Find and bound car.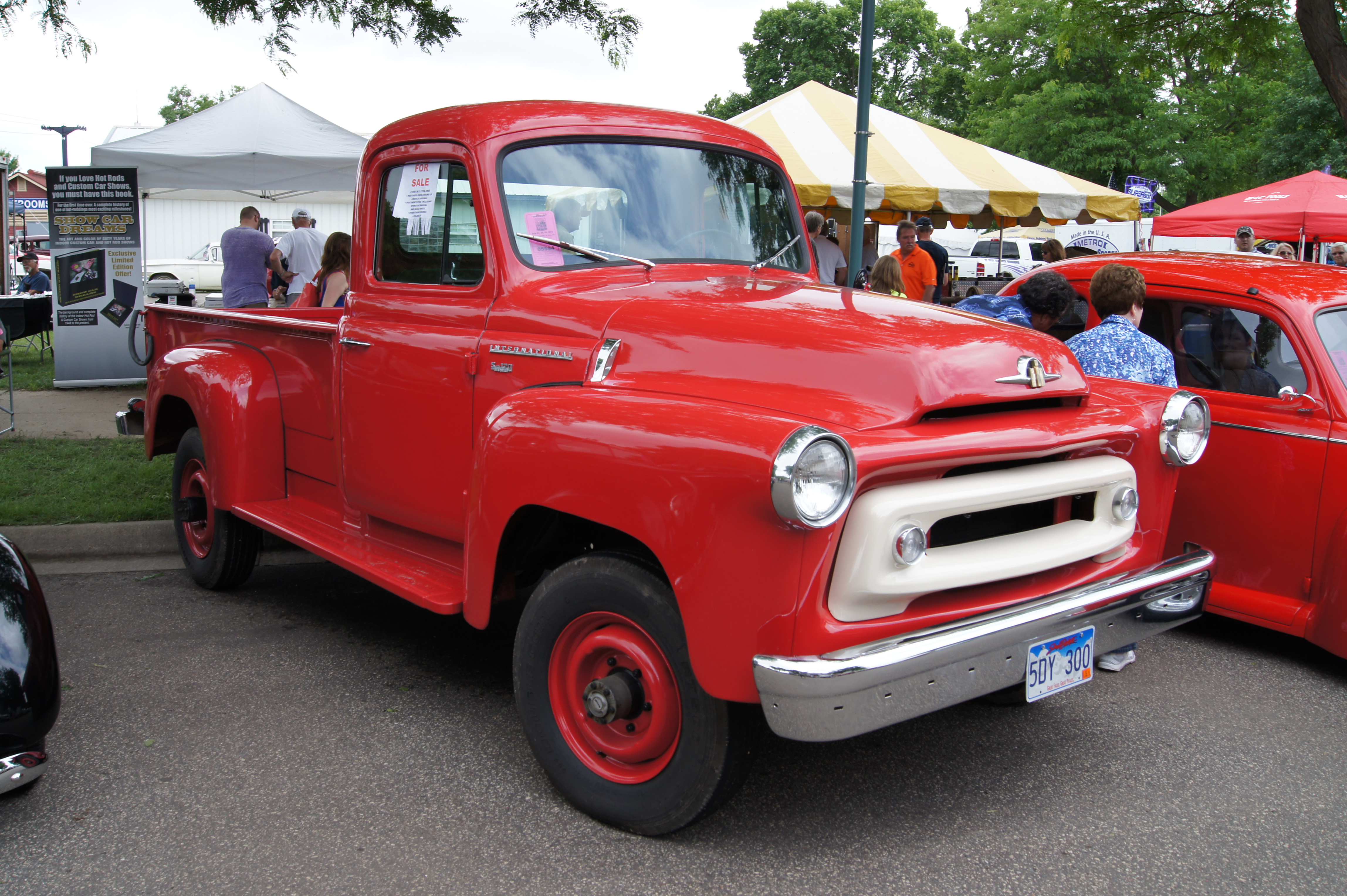
Bound: bbox=[0, 157, 22, 234].
